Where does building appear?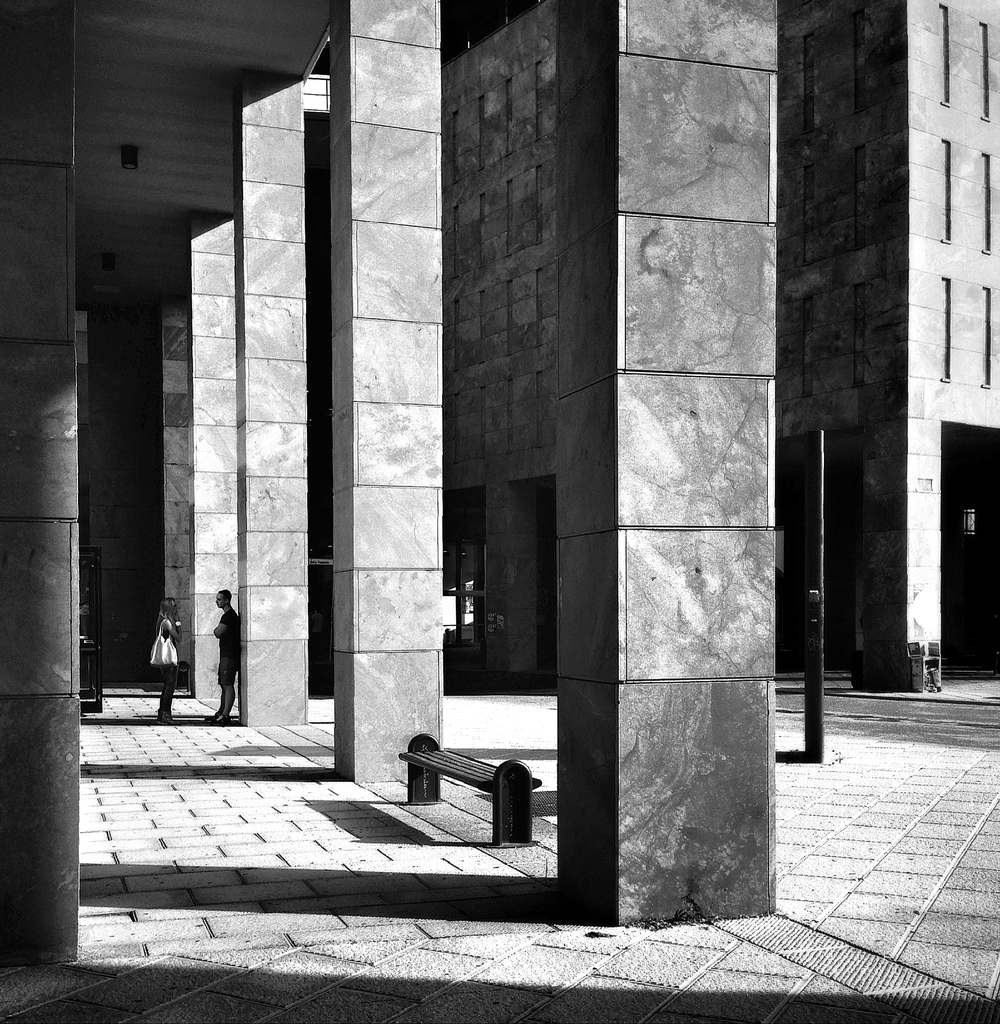
Appears at detection(434, 0, 999, 698).
